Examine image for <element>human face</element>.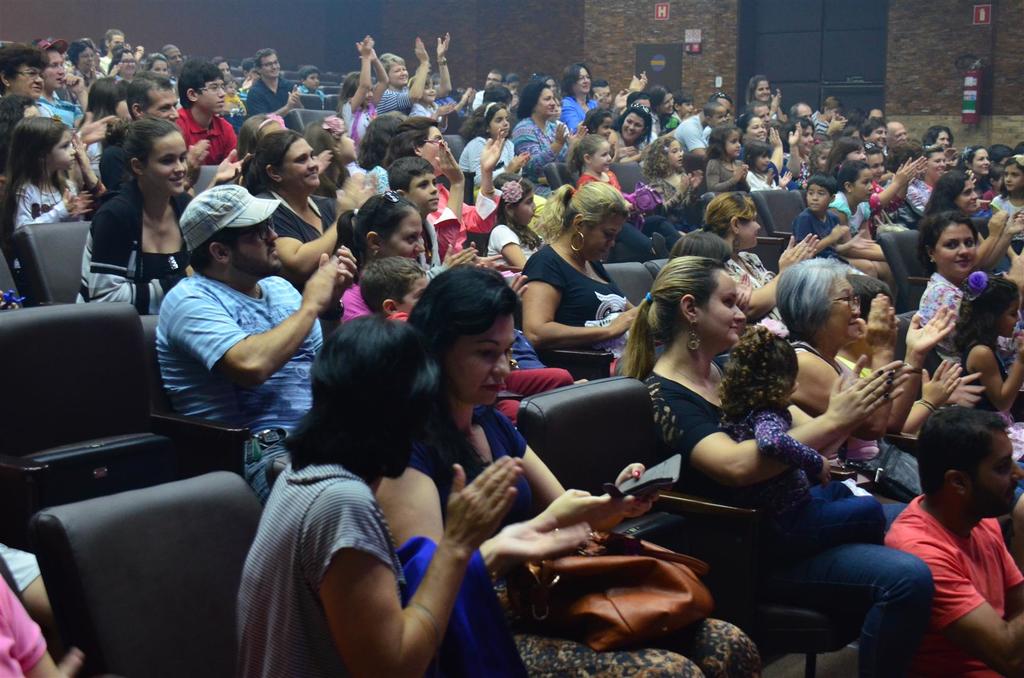
Examination result: [x1=680, y1=97, x2=692, y2=113].
